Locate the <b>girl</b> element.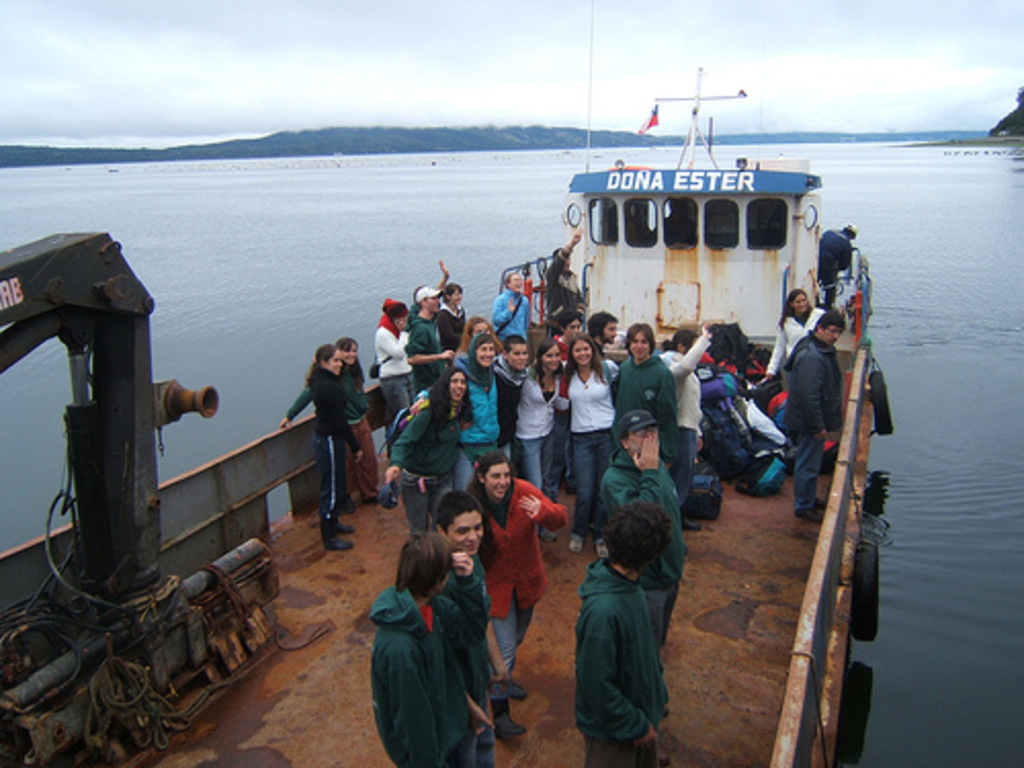
Element bbox: Rect(659, 328, 713, 530).
